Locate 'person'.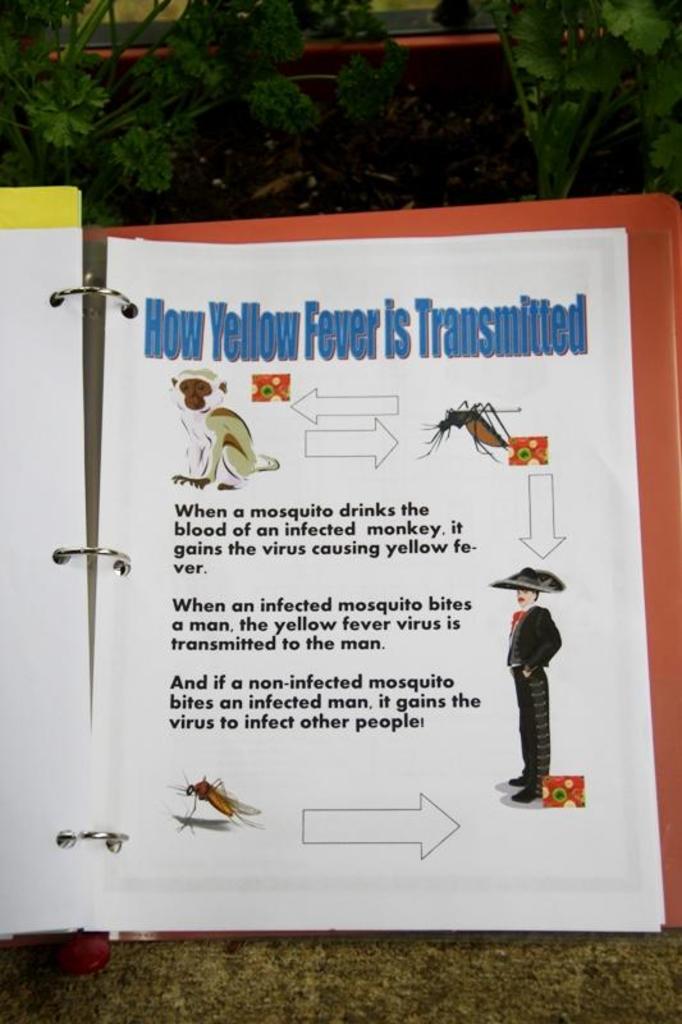
Bounding box: bbox=(500, 558, 578, 813).
